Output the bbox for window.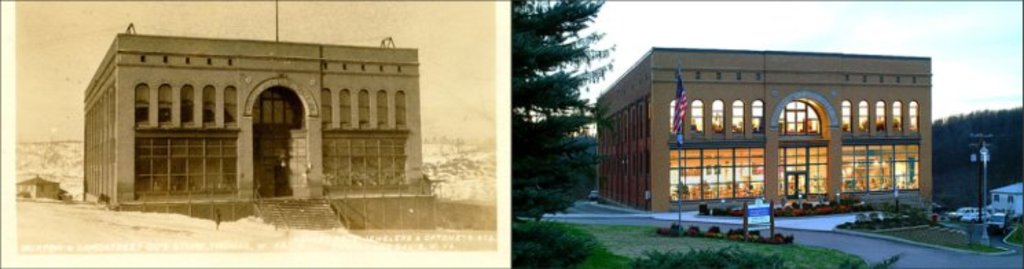
{"left": 361, "top": 86, "right": 368, "bottom": 124}.
